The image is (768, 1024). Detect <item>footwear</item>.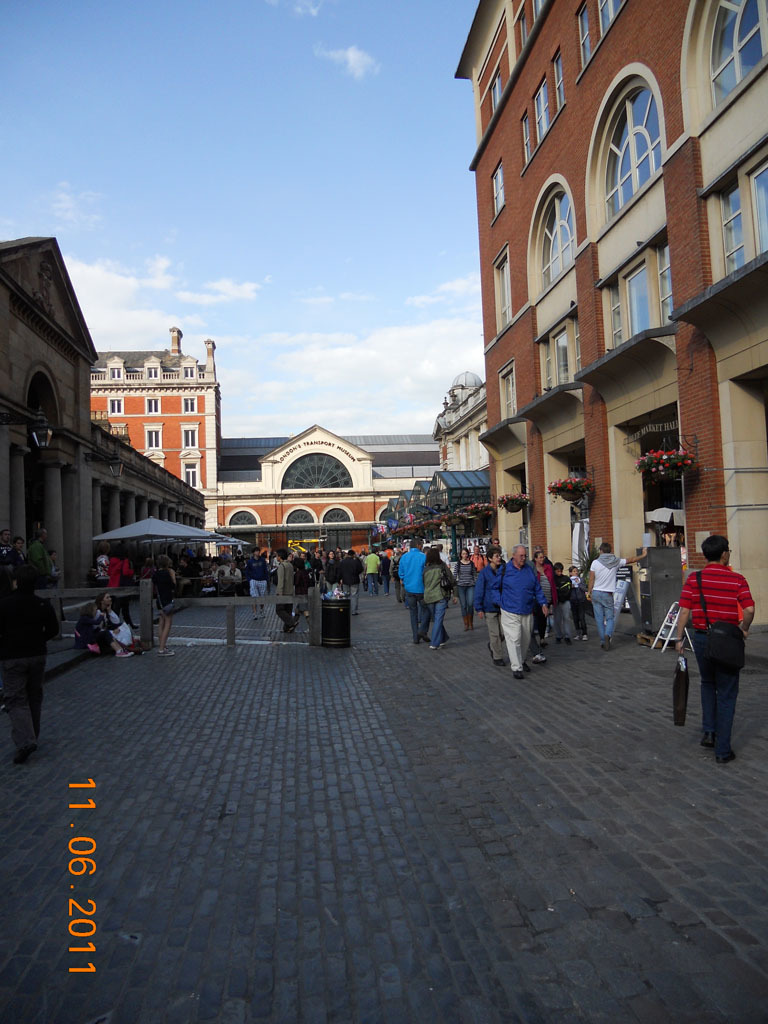
Detection: <box>554,636,561,644</box>.
